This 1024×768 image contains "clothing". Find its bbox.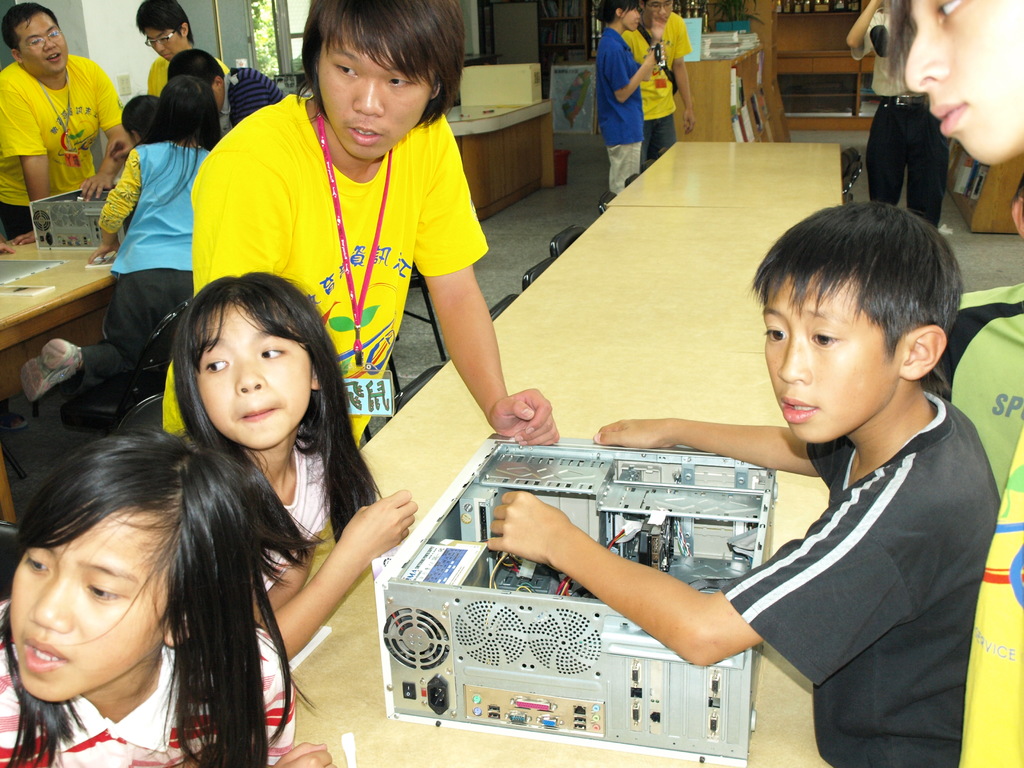
[724, 389, 1002, 767].
